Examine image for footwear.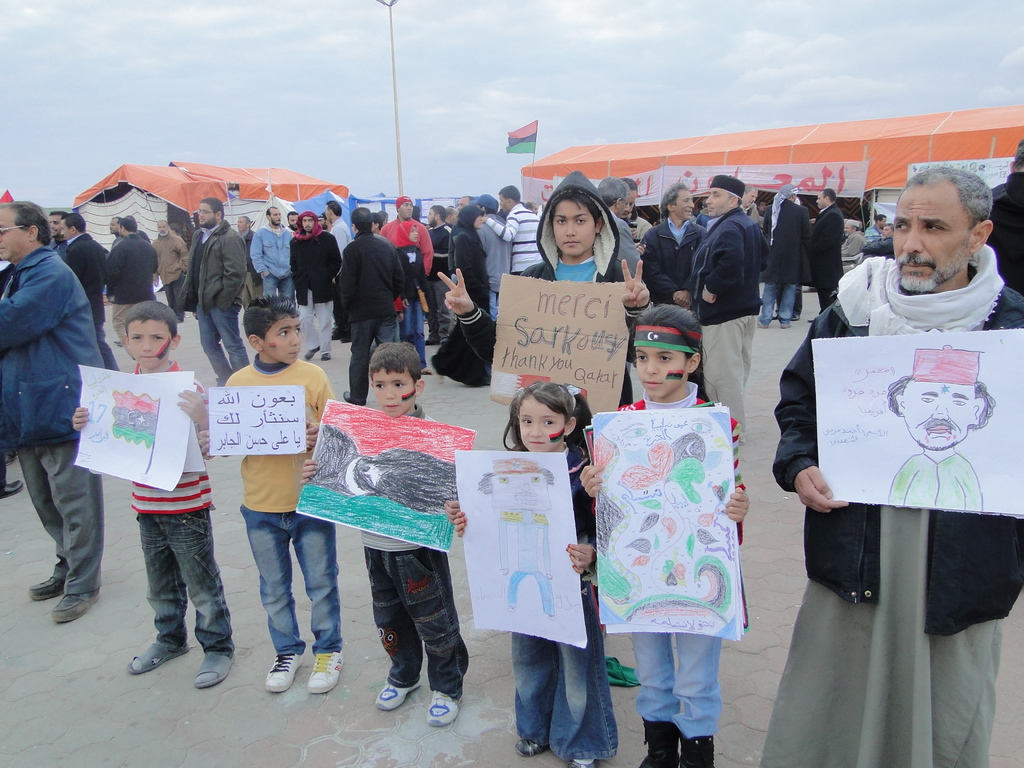
Examination result: 756,317,767,326.
